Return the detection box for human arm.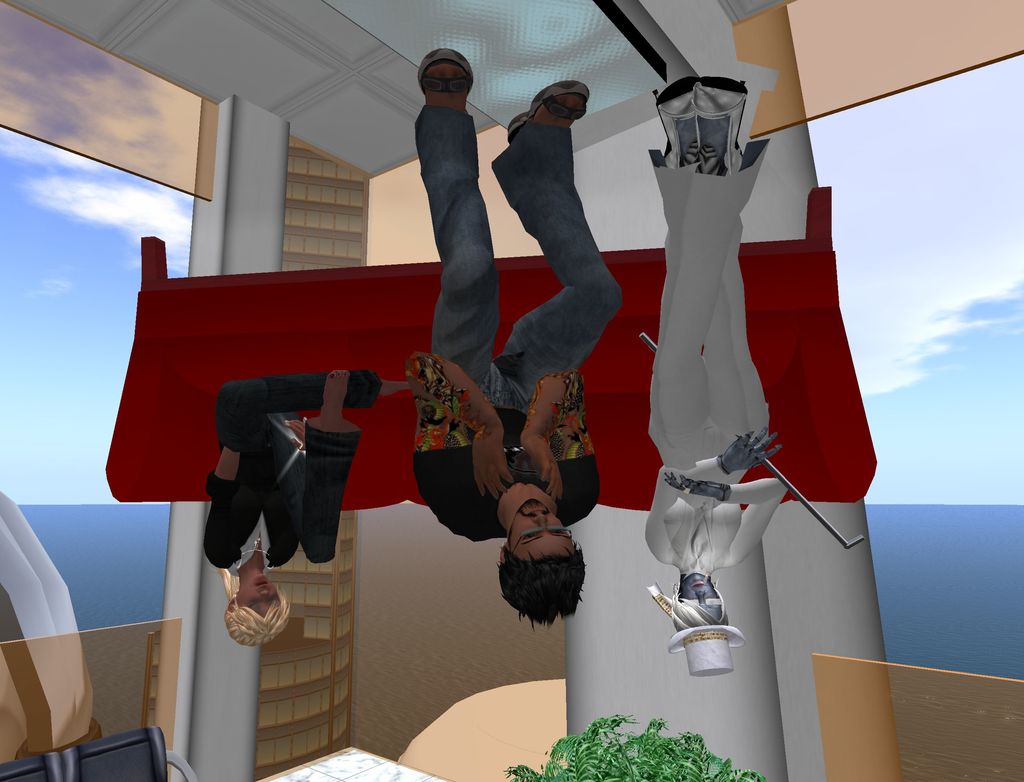
bbox=(637, 424, 783, 560).
